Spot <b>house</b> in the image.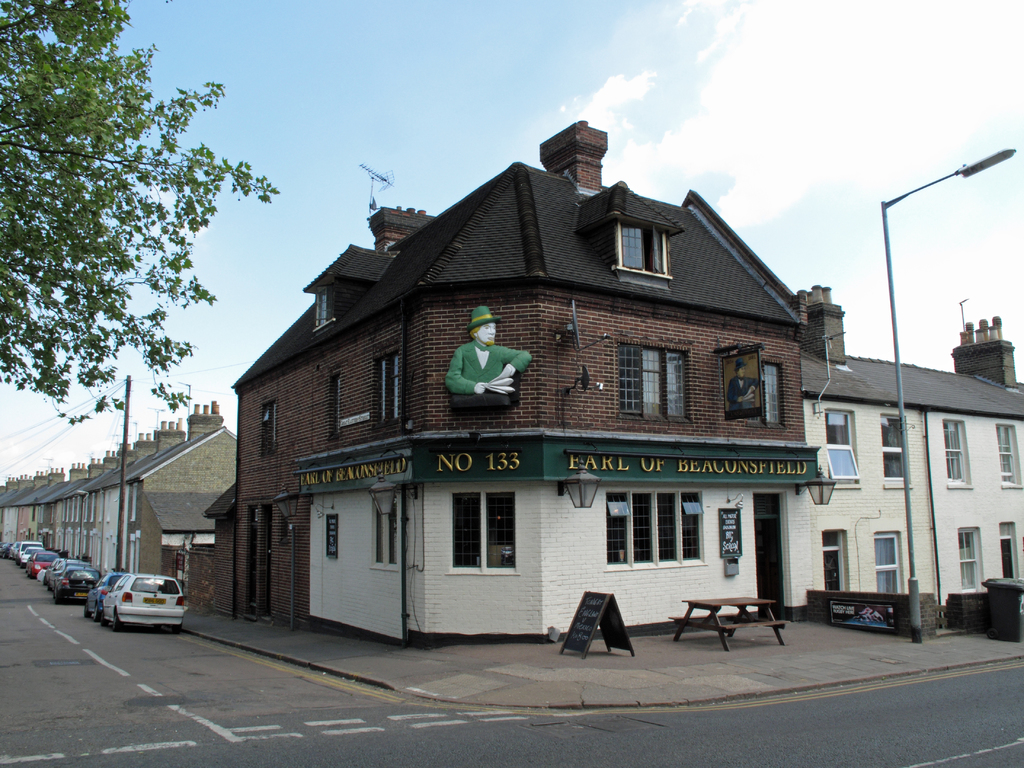
<b>house</b> found at 72, 436, 131, 552.
